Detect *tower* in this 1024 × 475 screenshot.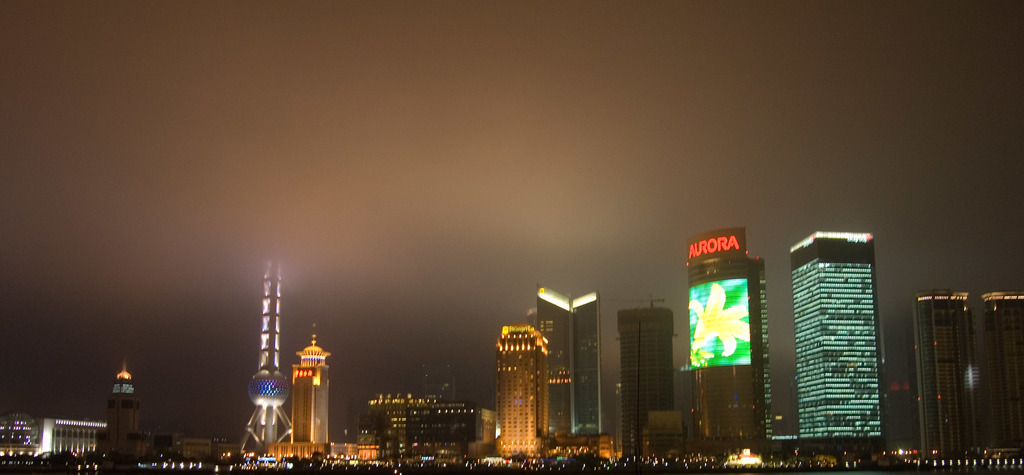
Detection: left=797, top=229, right=891, bottom=468.
